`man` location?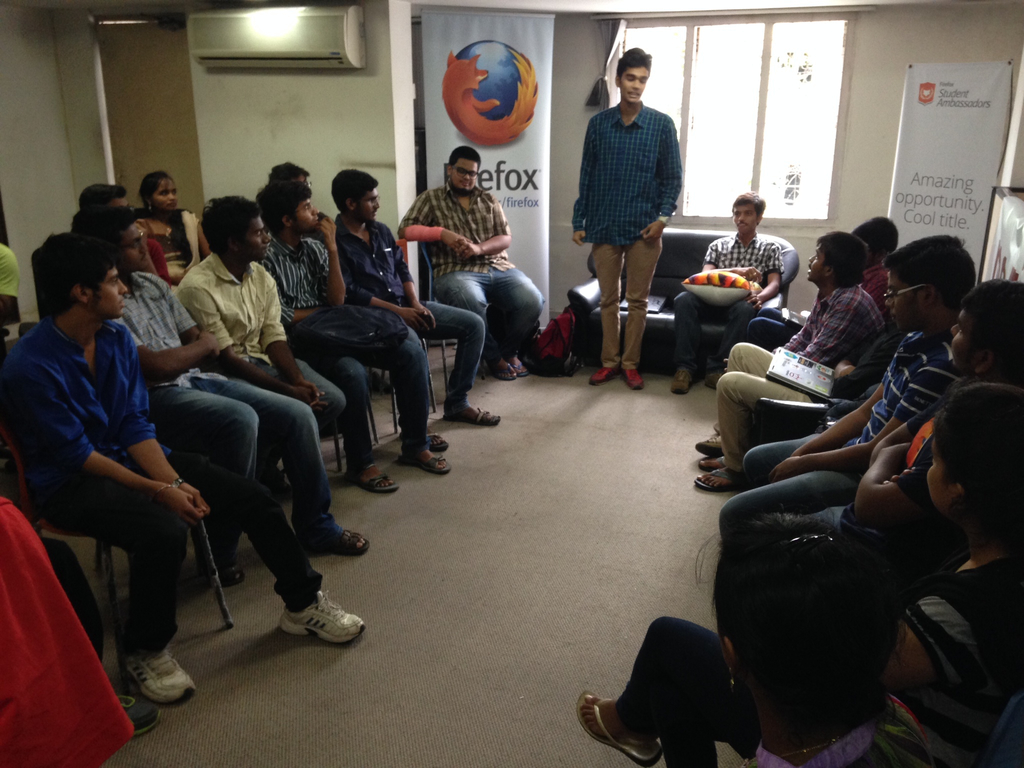
rect(266, 161, 329, 244)
